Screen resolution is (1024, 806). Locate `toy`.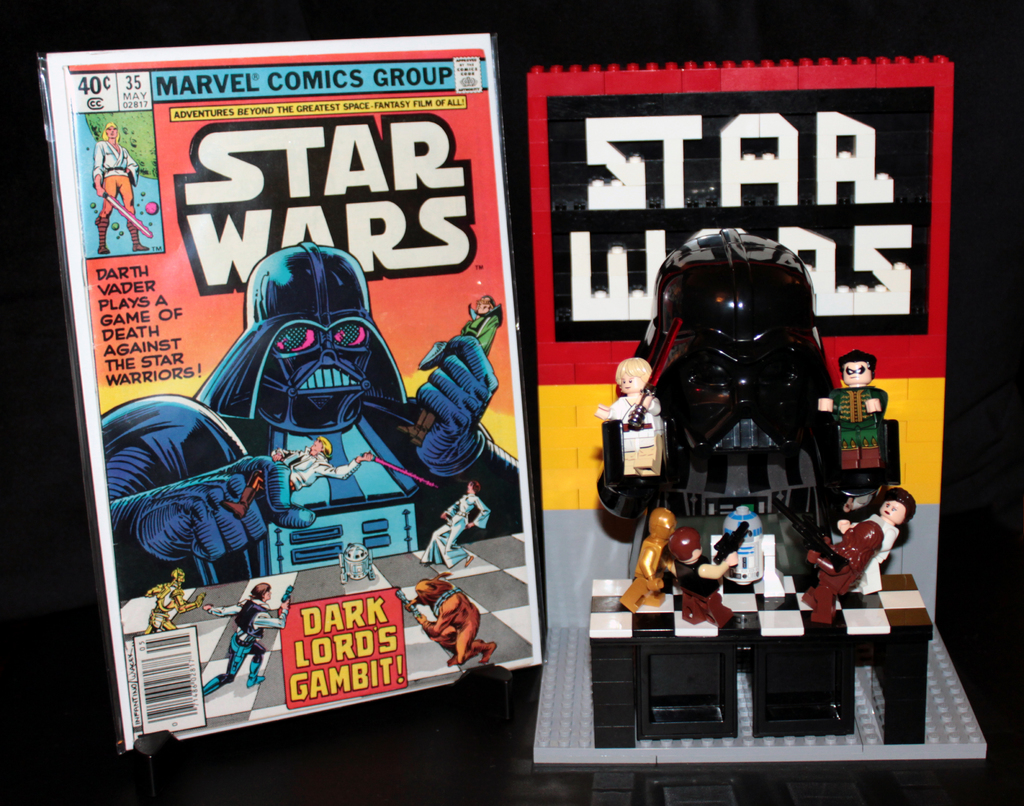
BBox(396, 557, 476, 665).
